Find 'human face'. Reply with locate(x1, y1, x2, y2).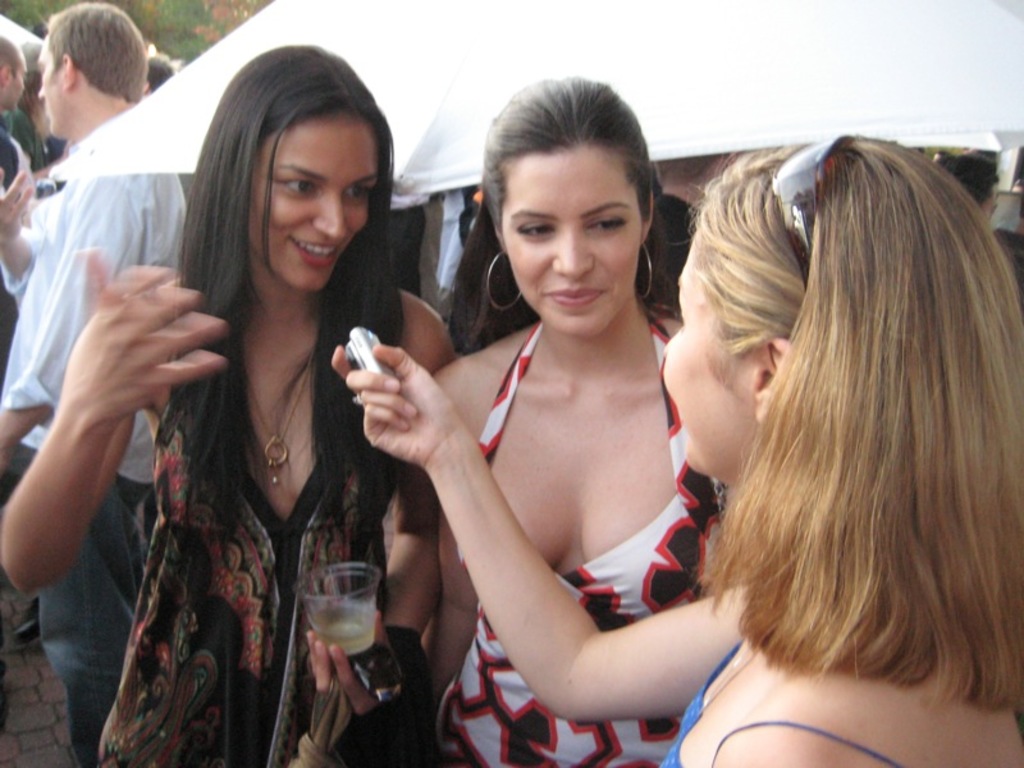
locate(248, 111, 380, 291).
